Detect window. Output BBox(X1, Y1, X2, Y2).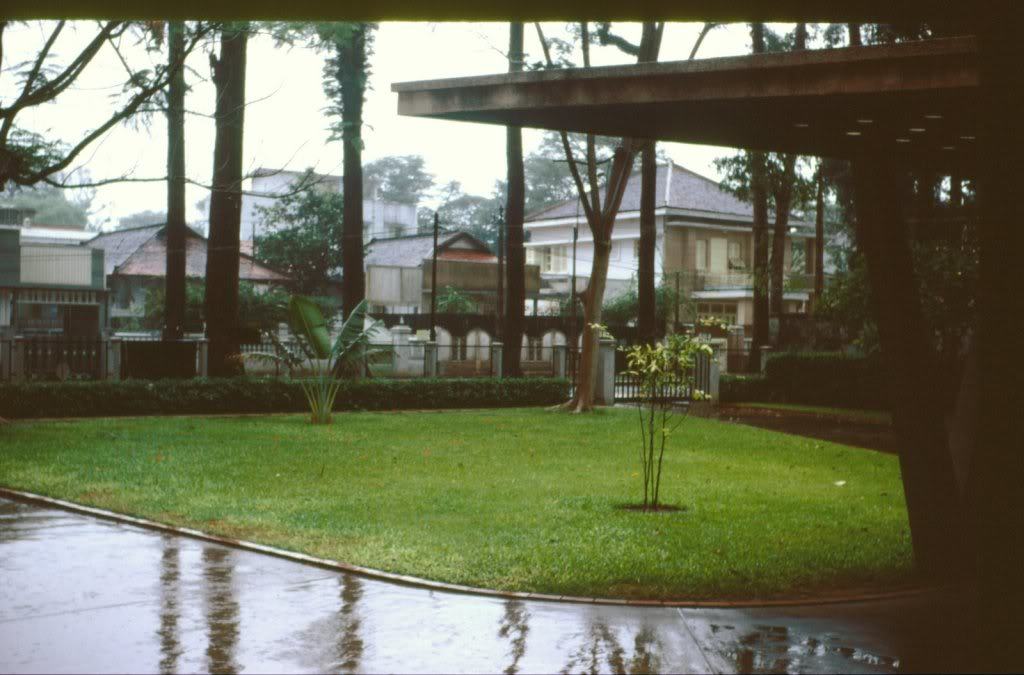
BBox(729, 242, 741, 259).
